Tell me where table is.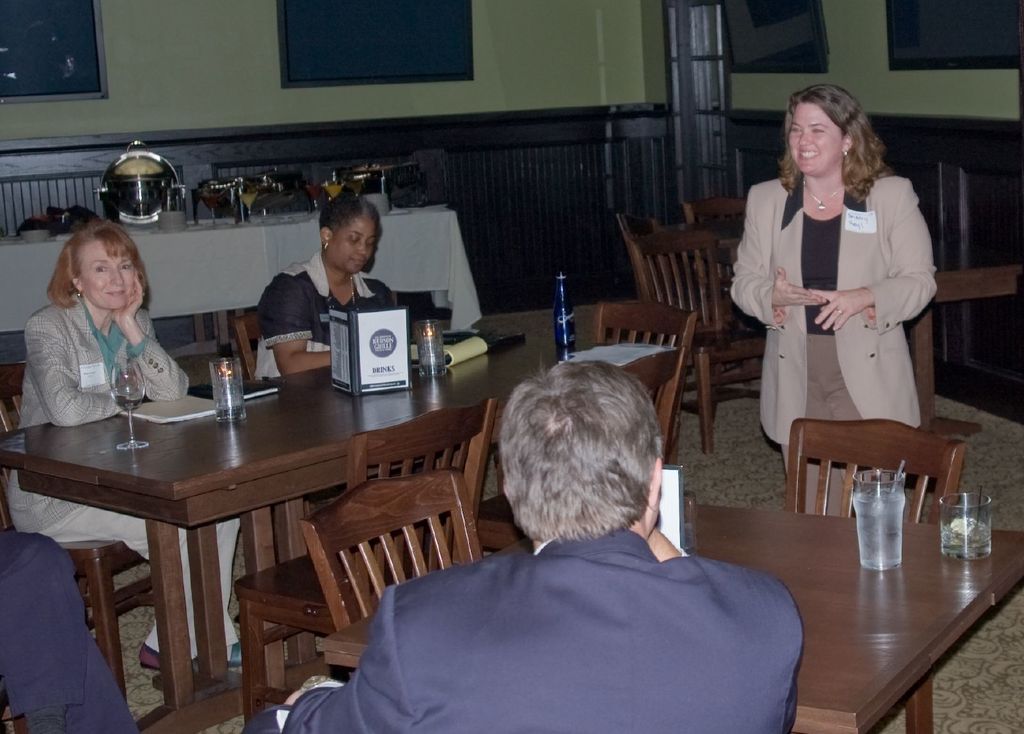
table is at 232 505 1023 733.
